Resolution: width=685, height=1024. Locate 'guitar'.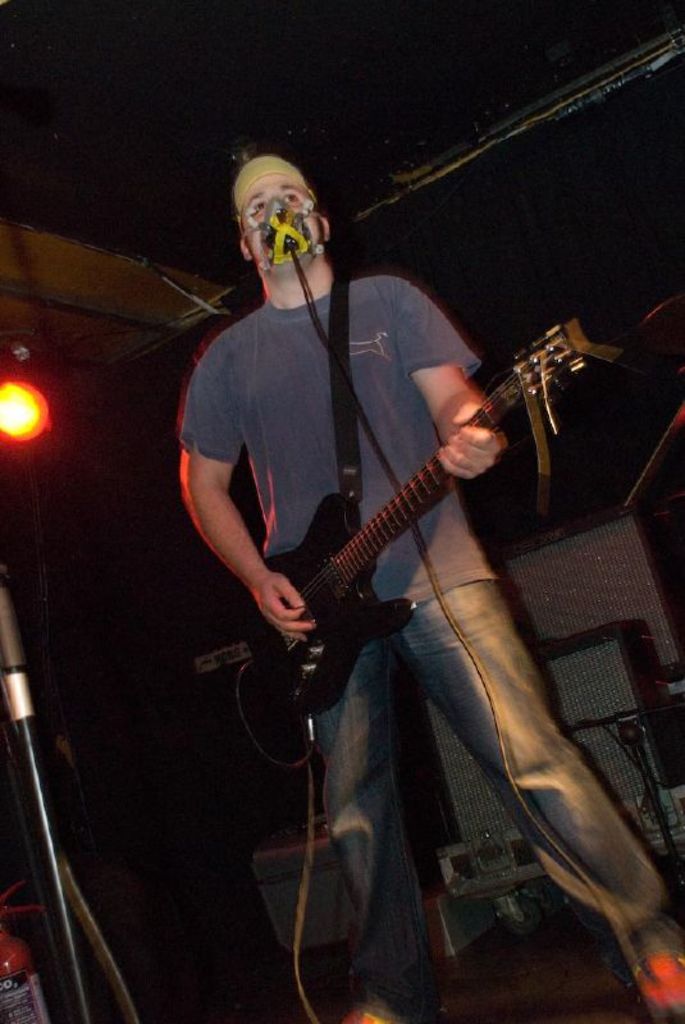
l=223, t=312, r=621, b=731.
